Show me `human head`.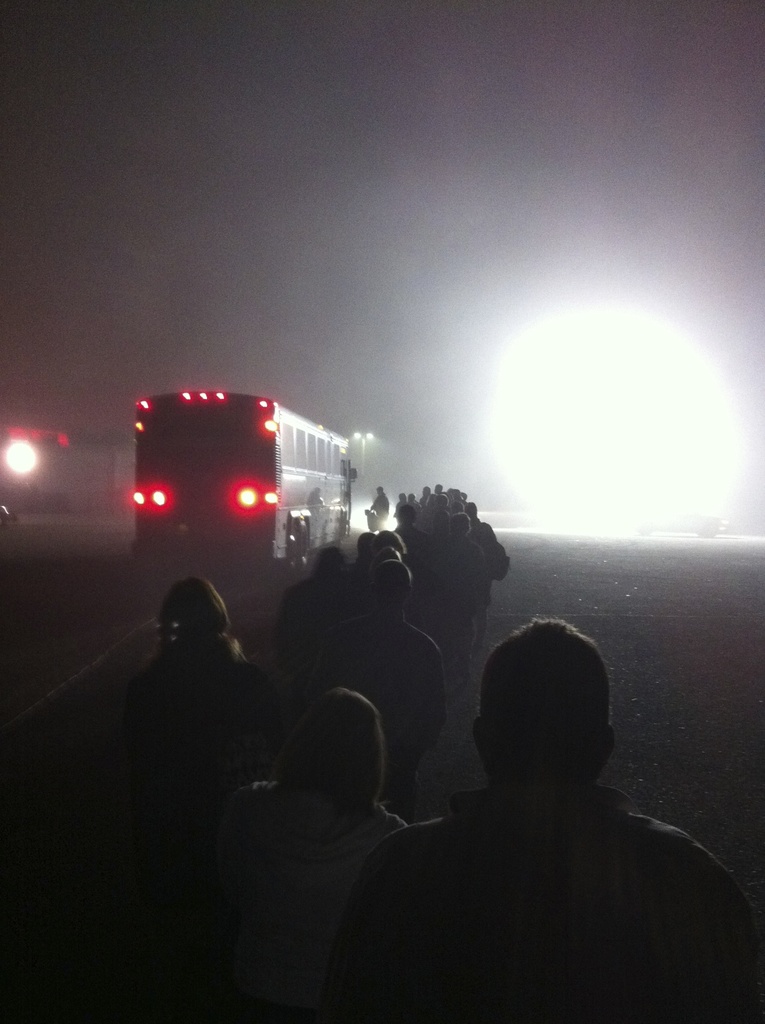
`human head` is here: 312/484/324/500.
